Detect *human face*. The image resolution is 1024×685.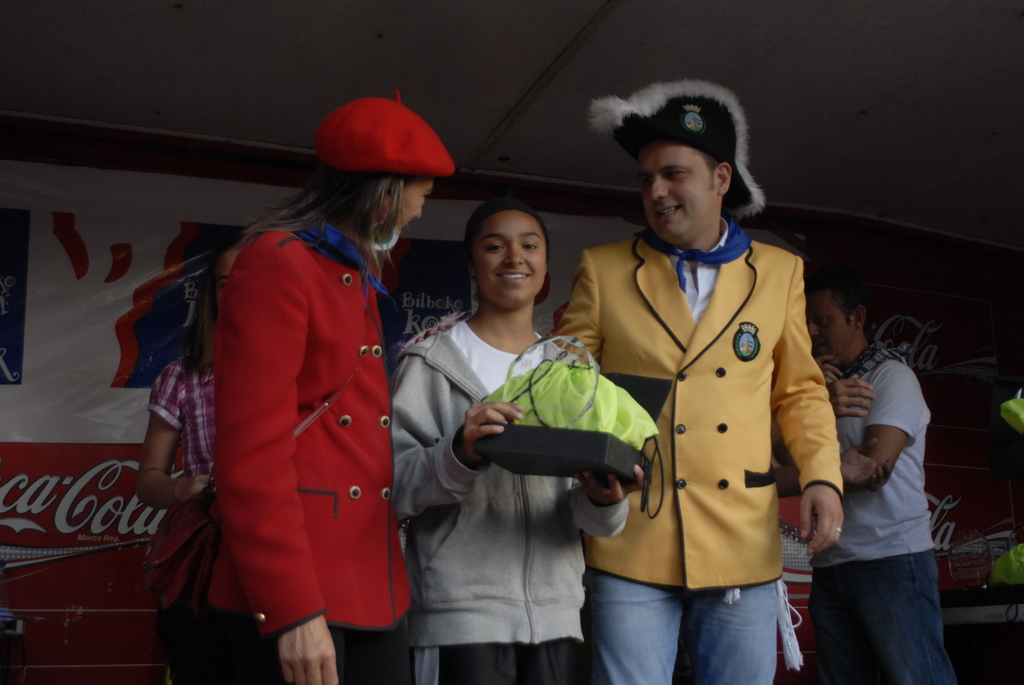
box=[387, 169, 439, 239].
